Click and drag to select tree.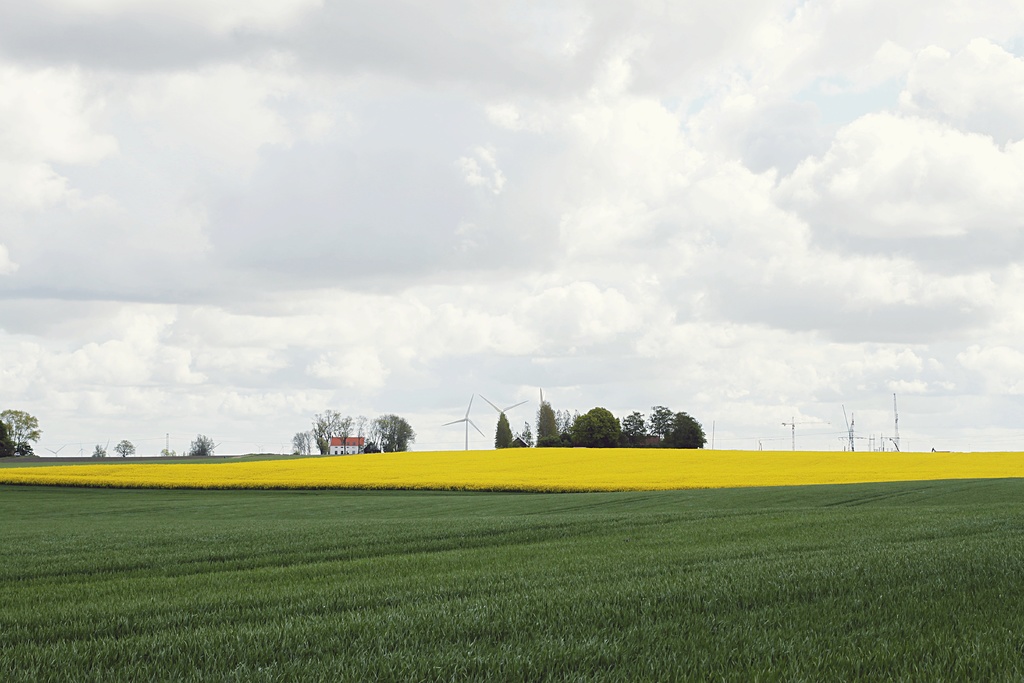
Selection: <region>113, 435, 140, 458</region>.
